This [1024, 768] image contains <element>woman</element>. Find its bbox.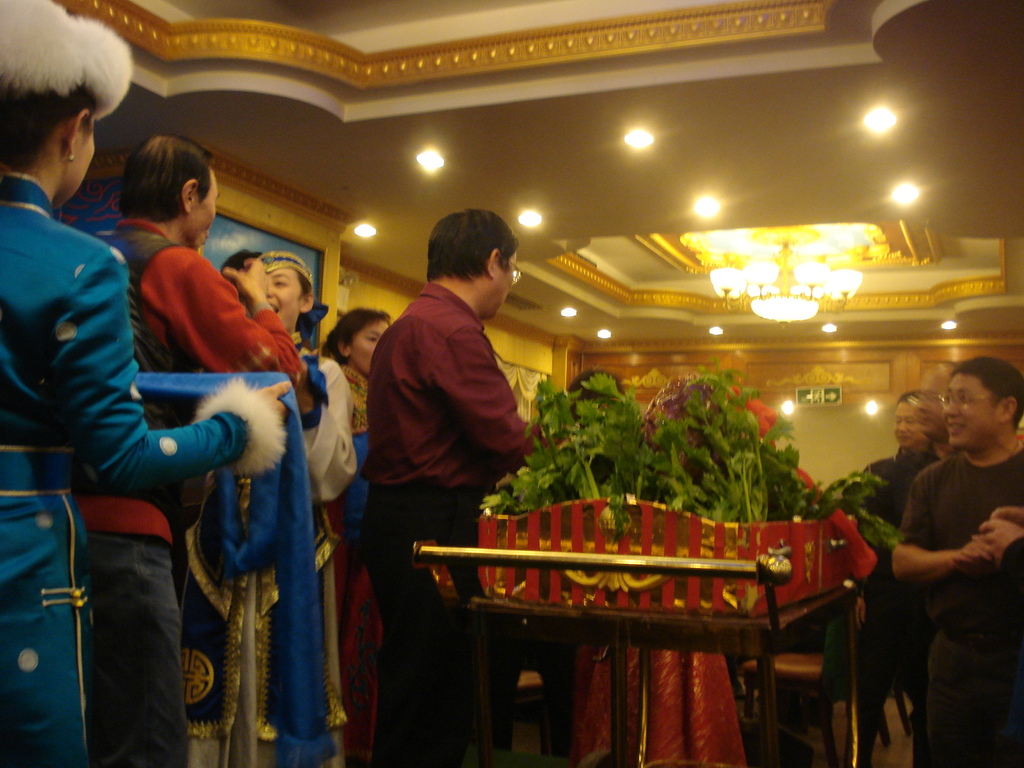
detection(841, 389, 947, 750).
